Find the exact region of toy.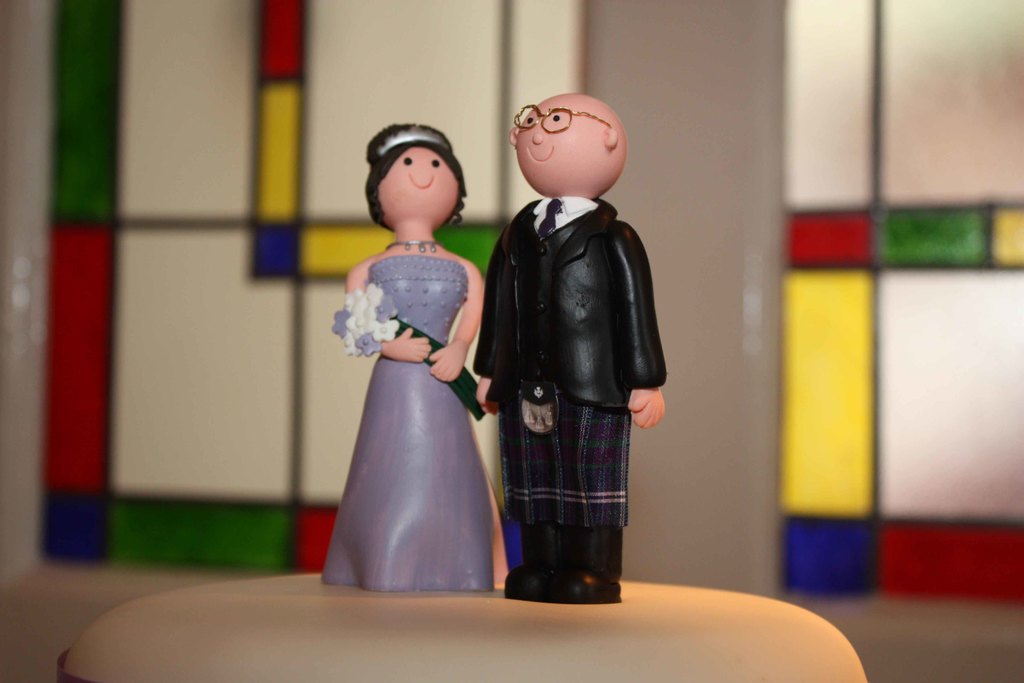
Exact region: (x1=472, y1=88, x2=674, y2=608).
